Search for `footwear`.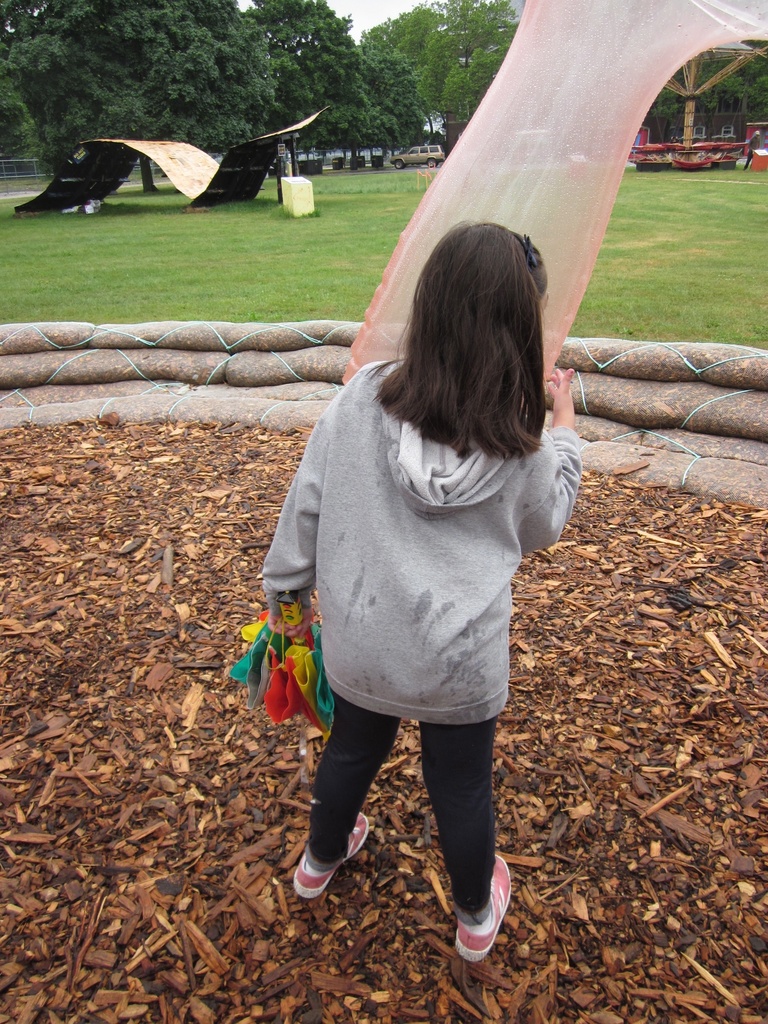
Found at x1=289 y1=810 x2=371 y2=896.
